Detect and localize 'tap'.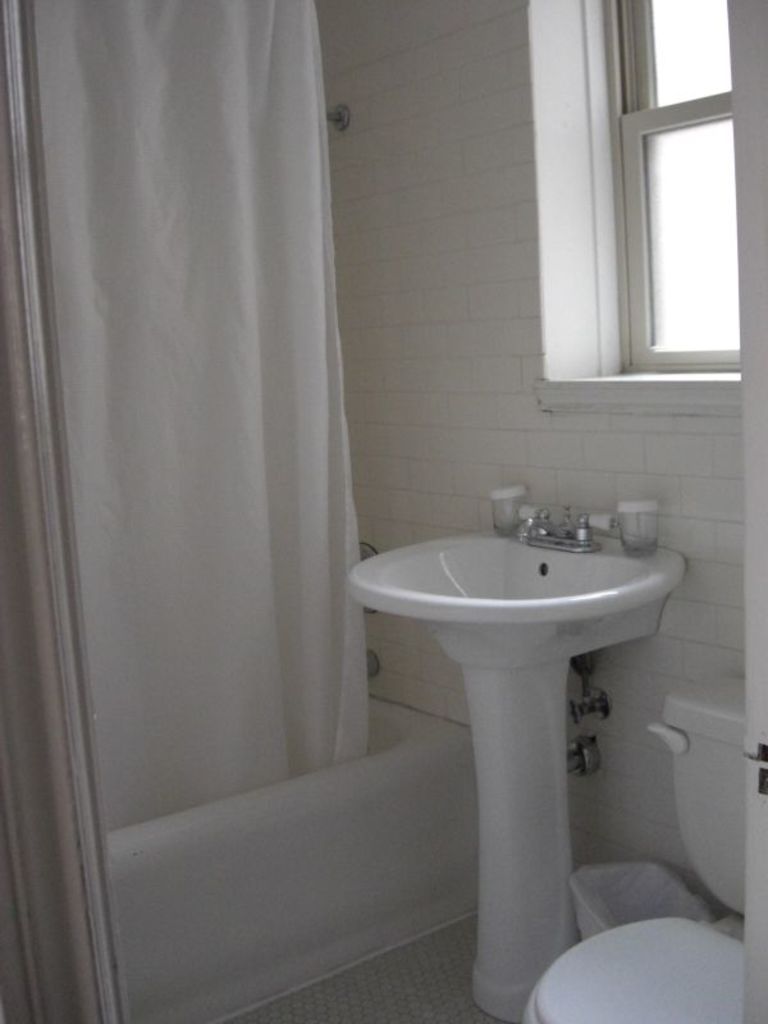
Localized at [493, 500, 635, 570].
